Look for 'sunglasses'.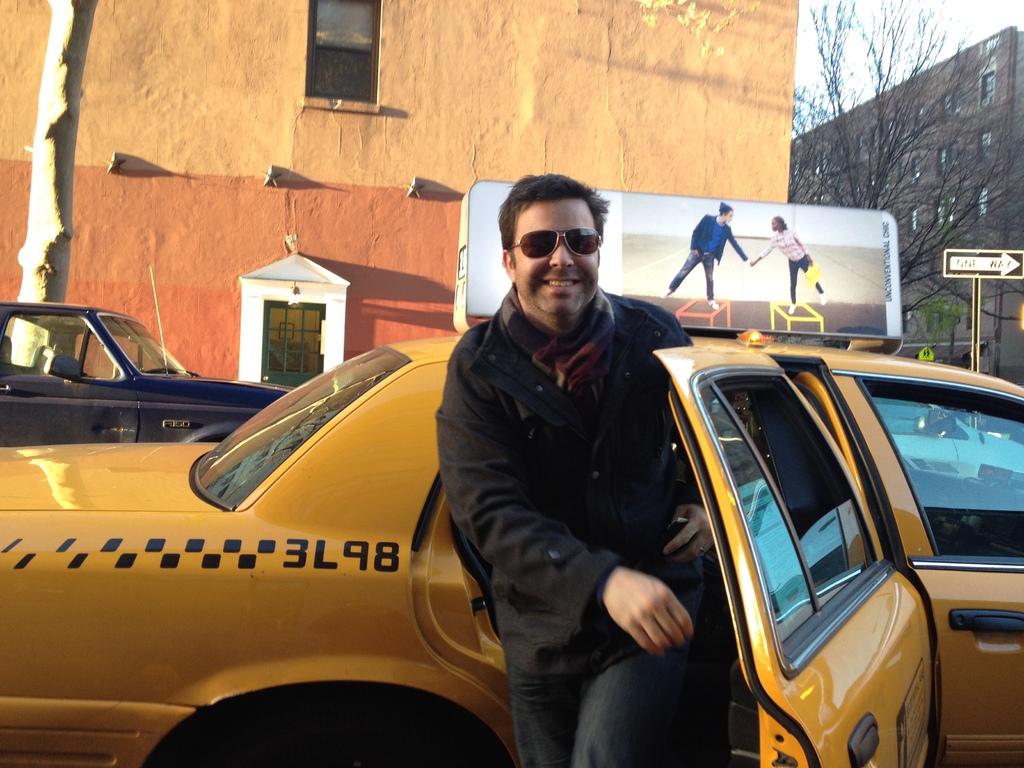
Found: <bbox>509, 228, 601, 262</bbox>.
